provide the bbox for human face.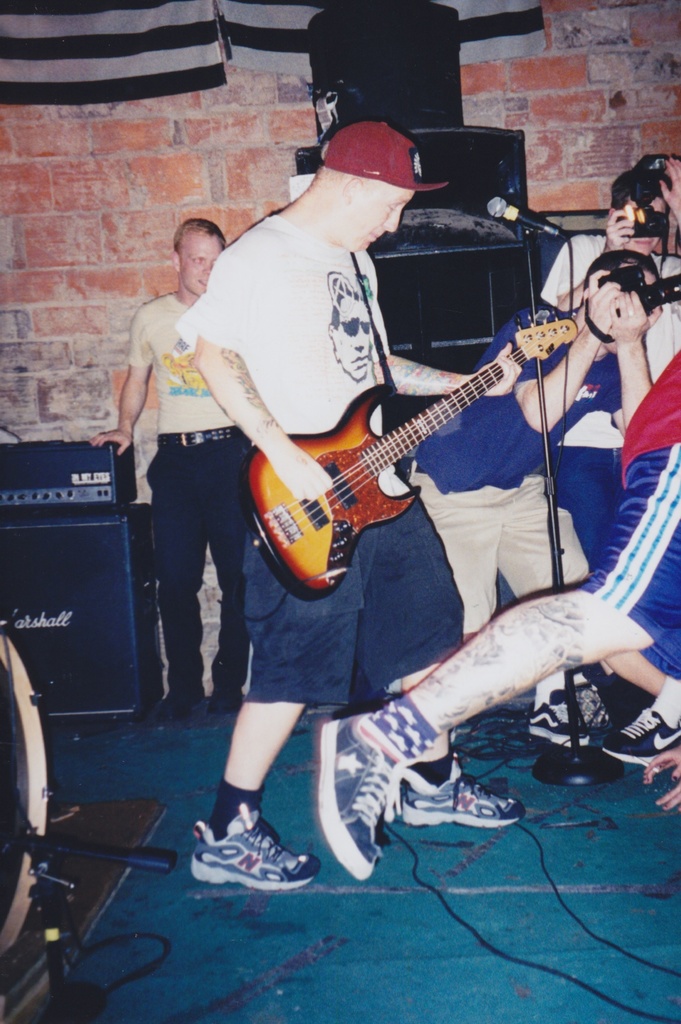
x1=177 y1=226 x2=225 y2=294.
